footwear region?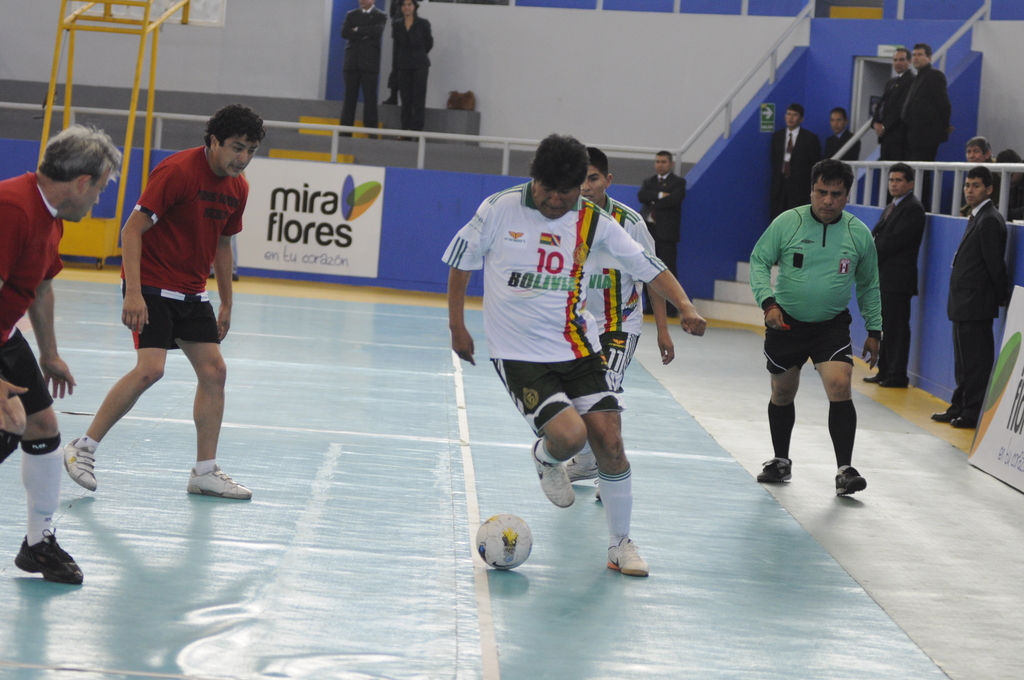
box(590, 478, 604, 499)
